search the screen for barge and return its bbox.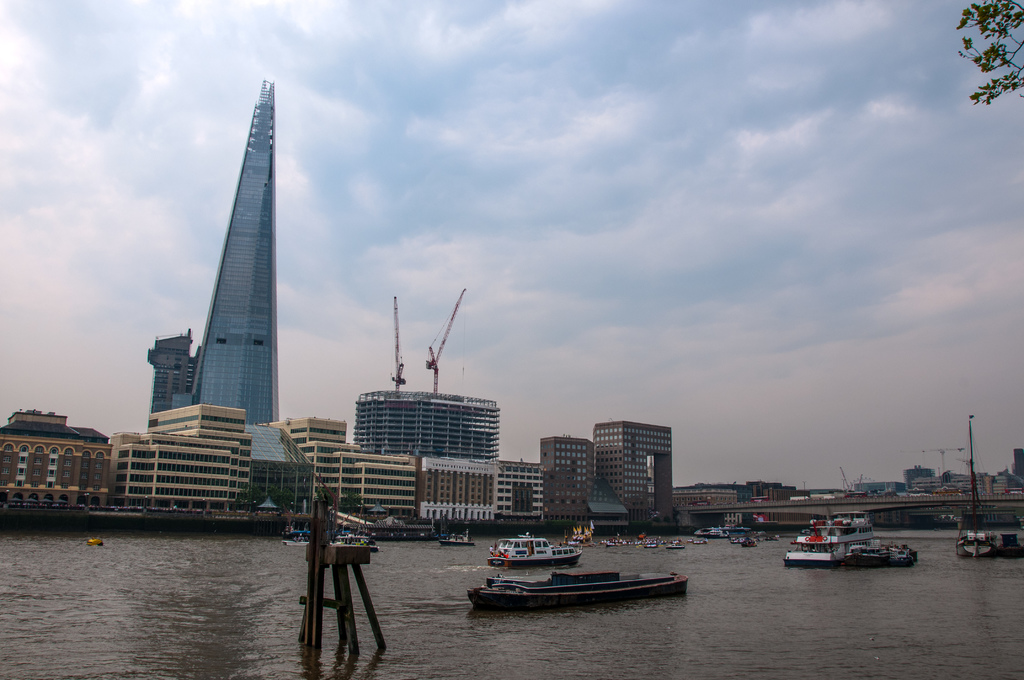
Found: [x1=487, y1=537, x2=580, y2=569].
